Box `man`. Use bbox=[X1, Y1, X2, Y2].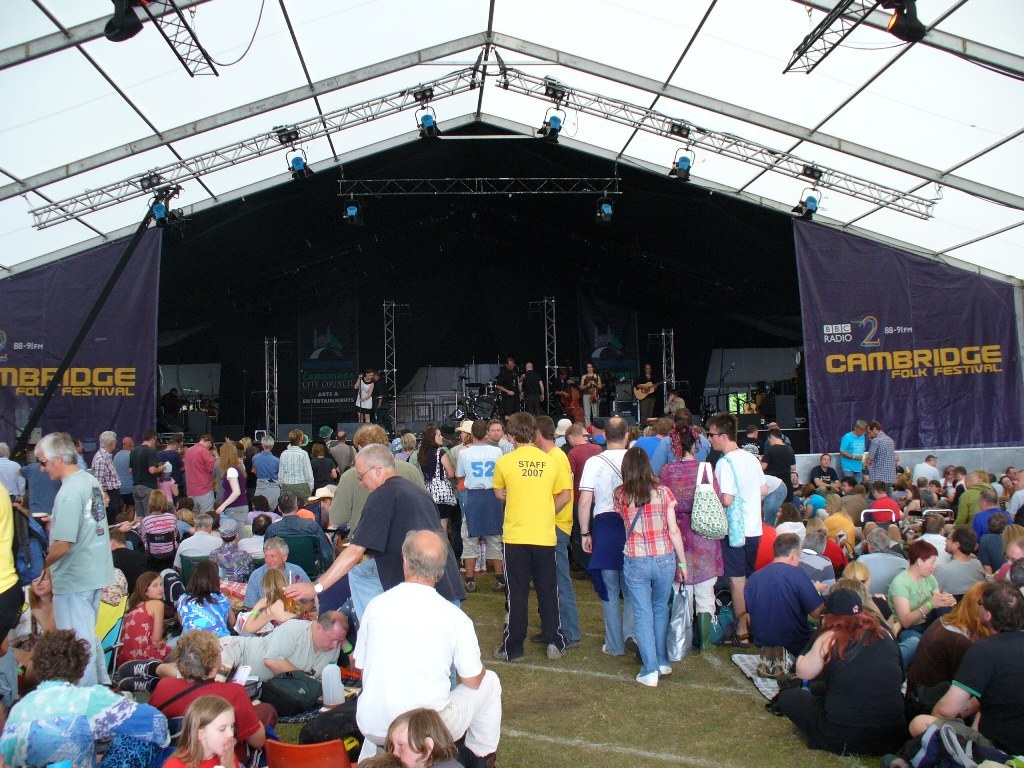
bbox=[519, 363, 547, 416].
